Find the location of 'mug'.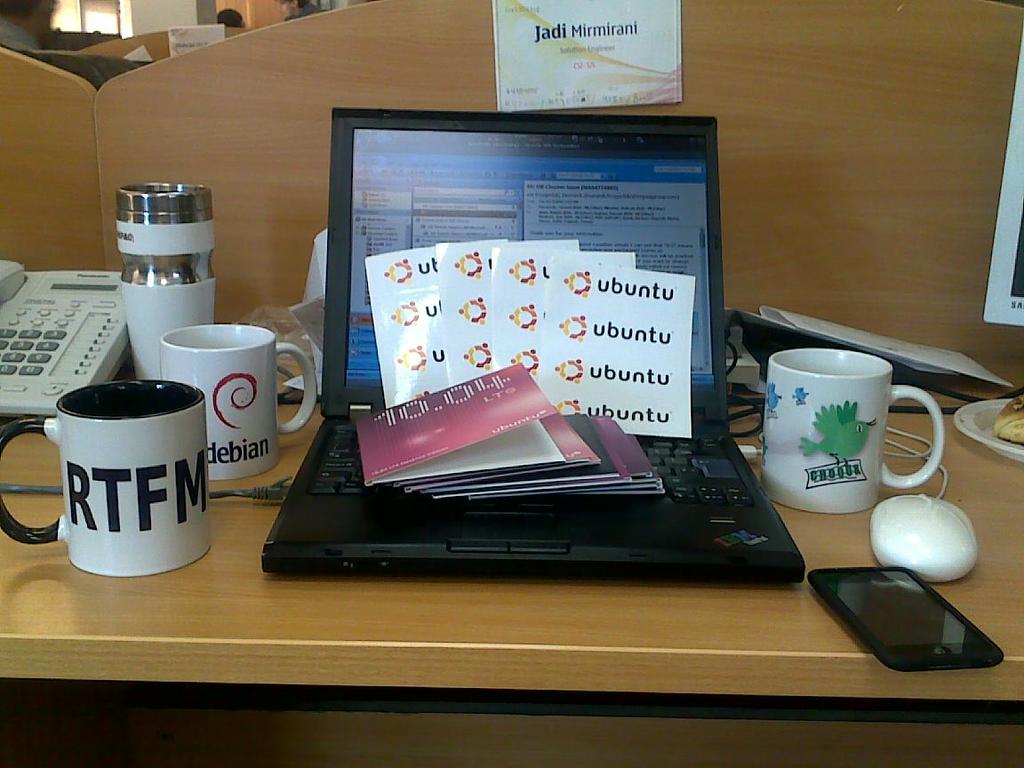
Location: BBox(160, 323, 321, 482).
